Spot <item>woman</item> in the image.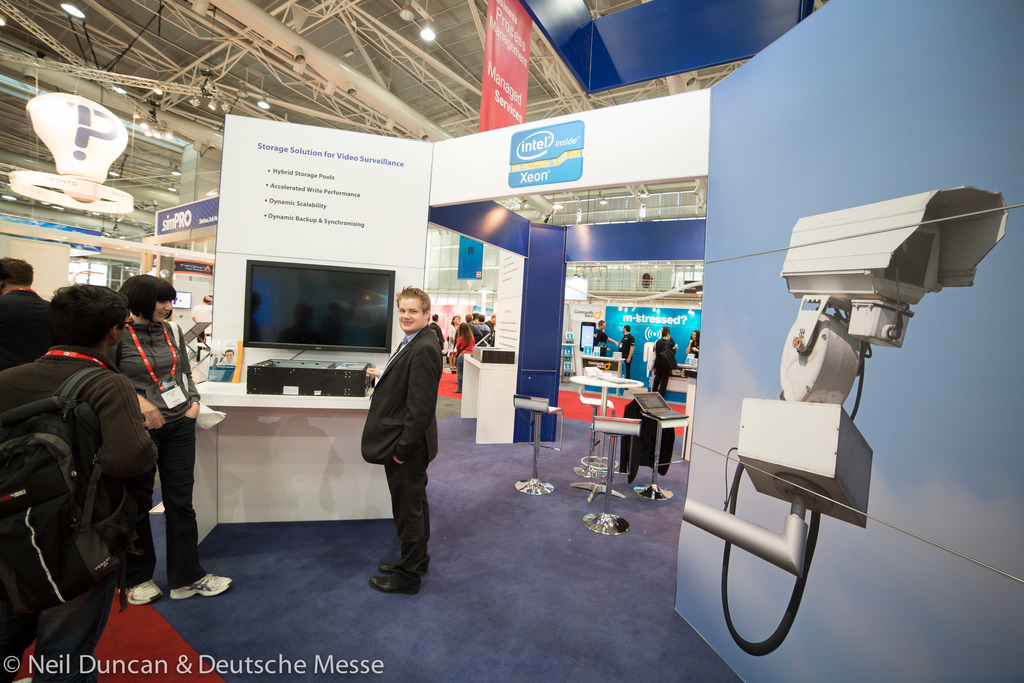
<item>woman</item> found at <bbox>102, 268, 240, 605</bbox>.
